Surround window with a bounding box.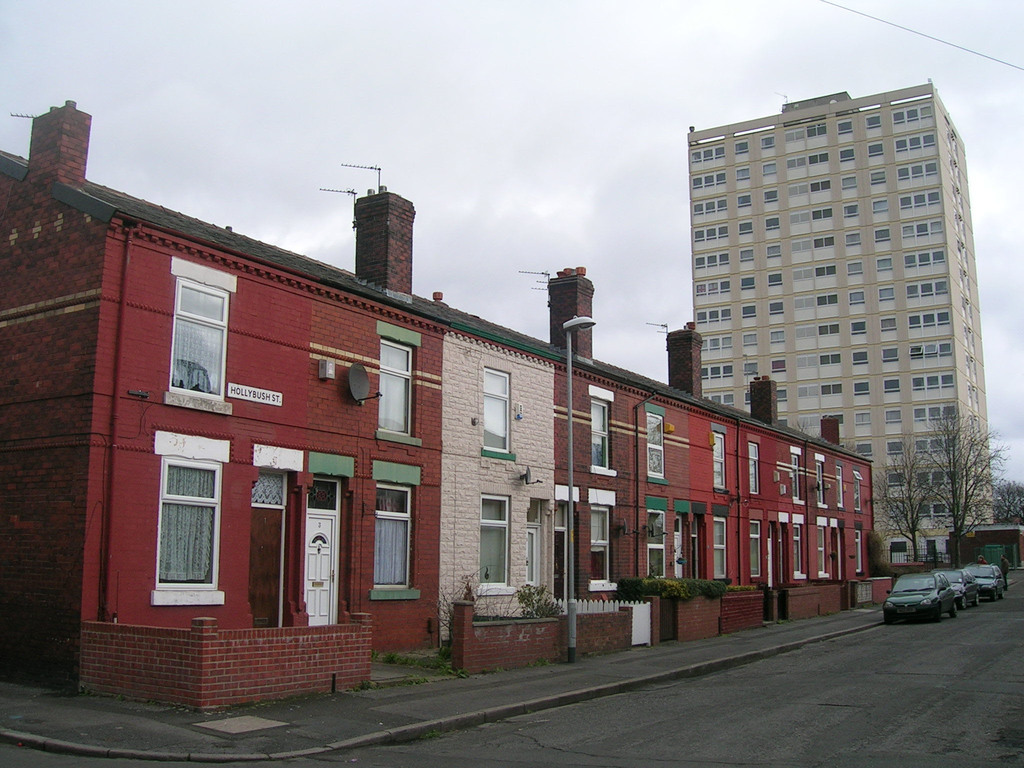
{"x1": 689, "y1": 165, "x2": 728, "y2": 189}.
